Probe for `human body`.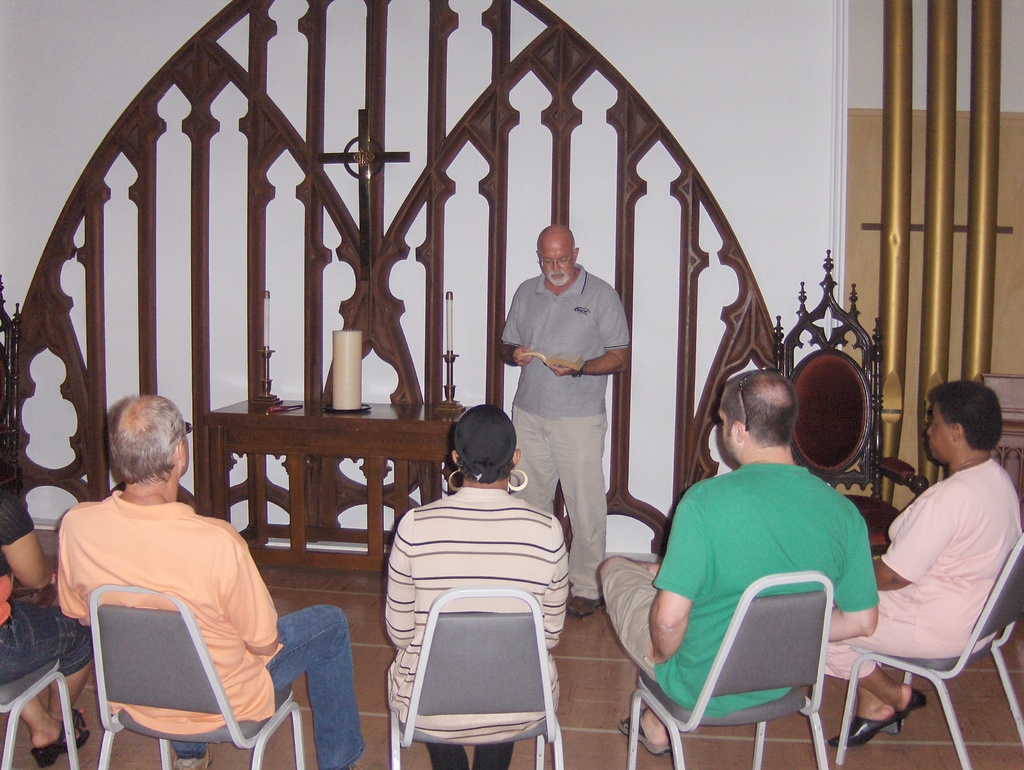
Probe result: 53:485:361:769.
